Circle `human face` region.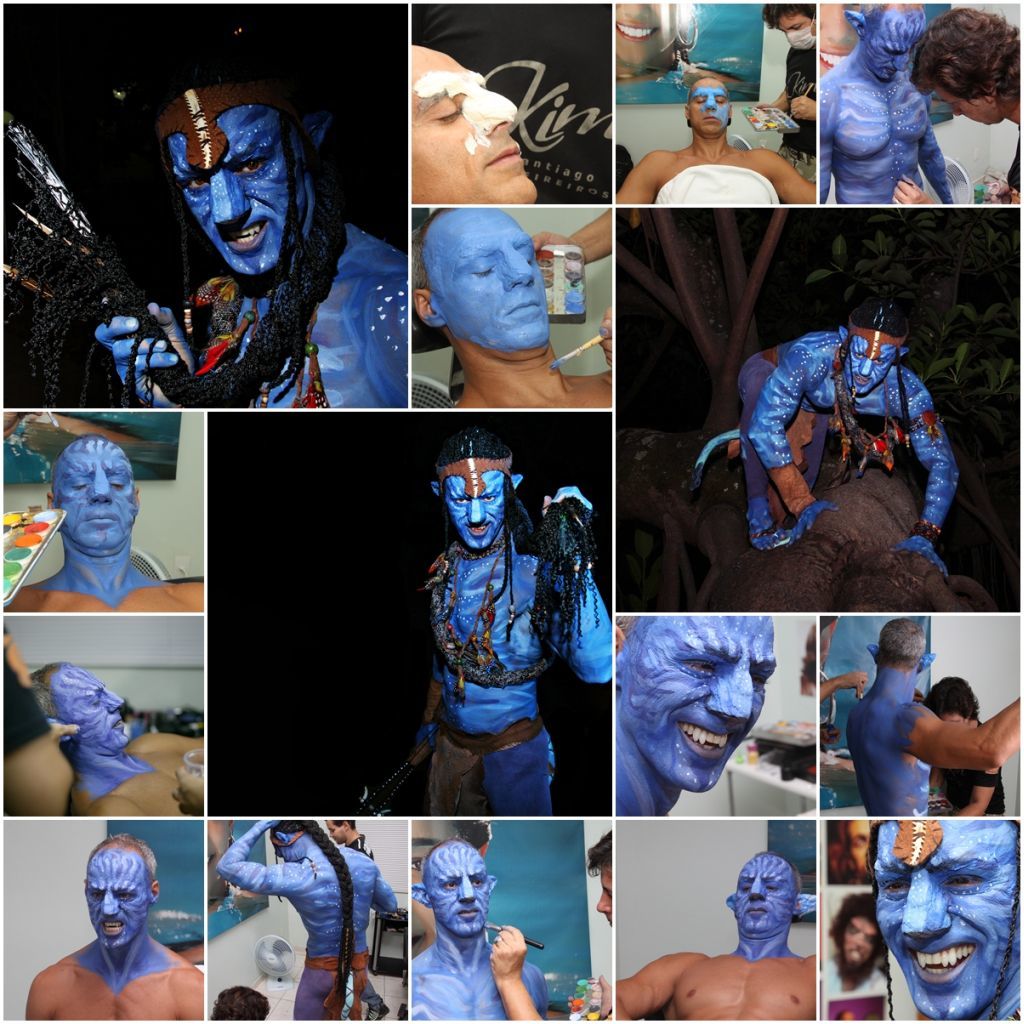
Region: detection(54, 440, 137, 547).
